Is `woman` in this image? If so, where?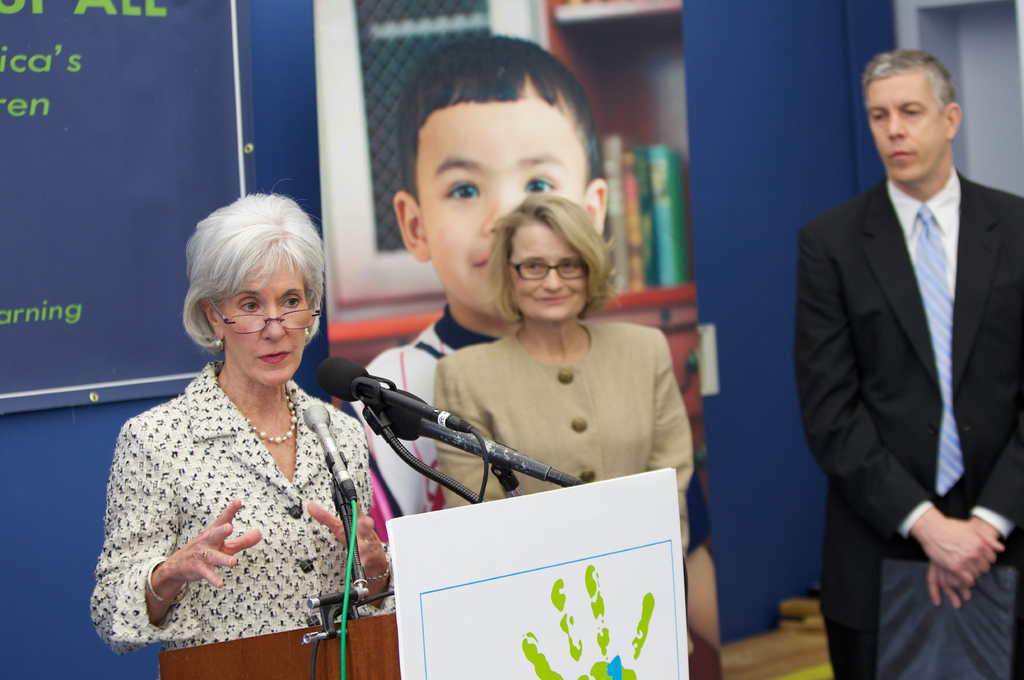
Yes, at Rect(430, 193, 695, 555).
